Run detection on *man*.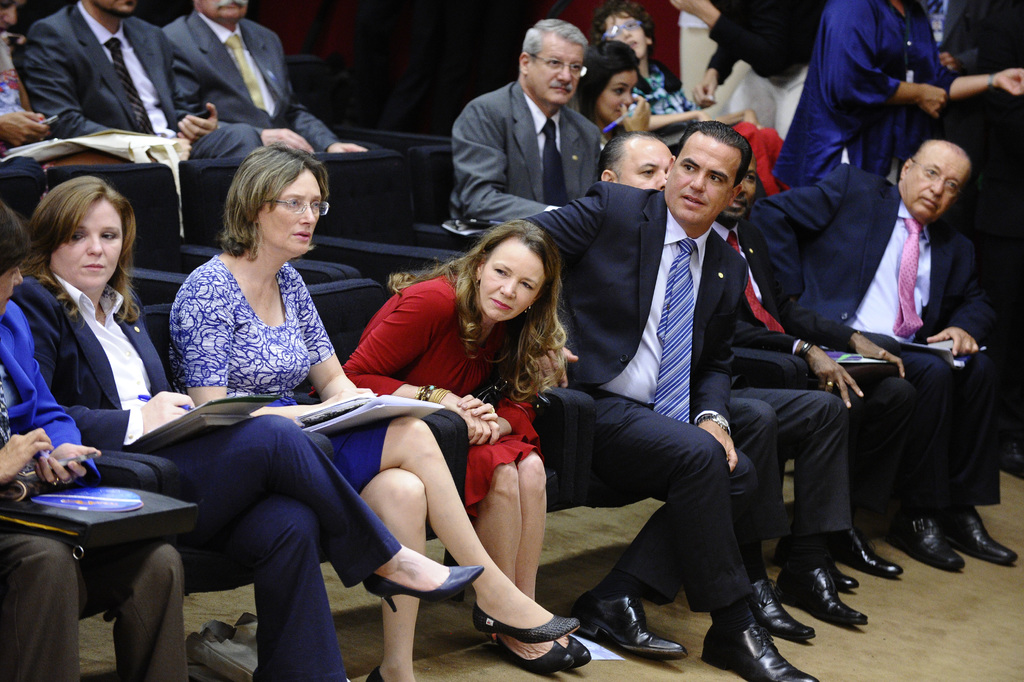
Result: detection(15, 0, 265, 163).
